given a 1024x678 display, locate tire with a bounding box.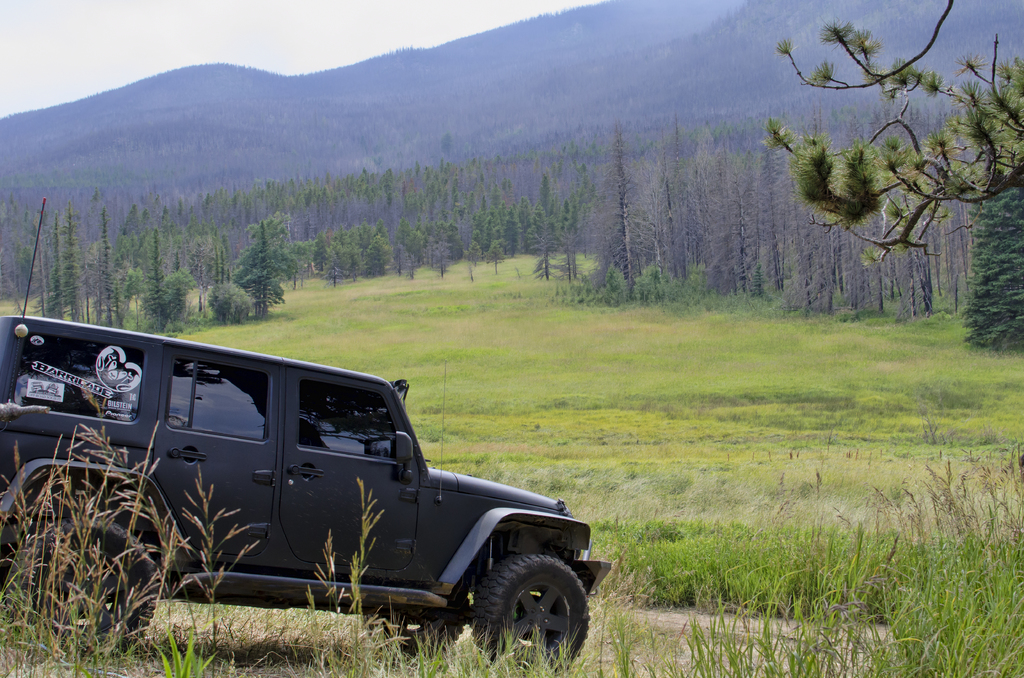
Located: {"x1": 473, "y1": 554, "x2": 593, "y2": 677}.
